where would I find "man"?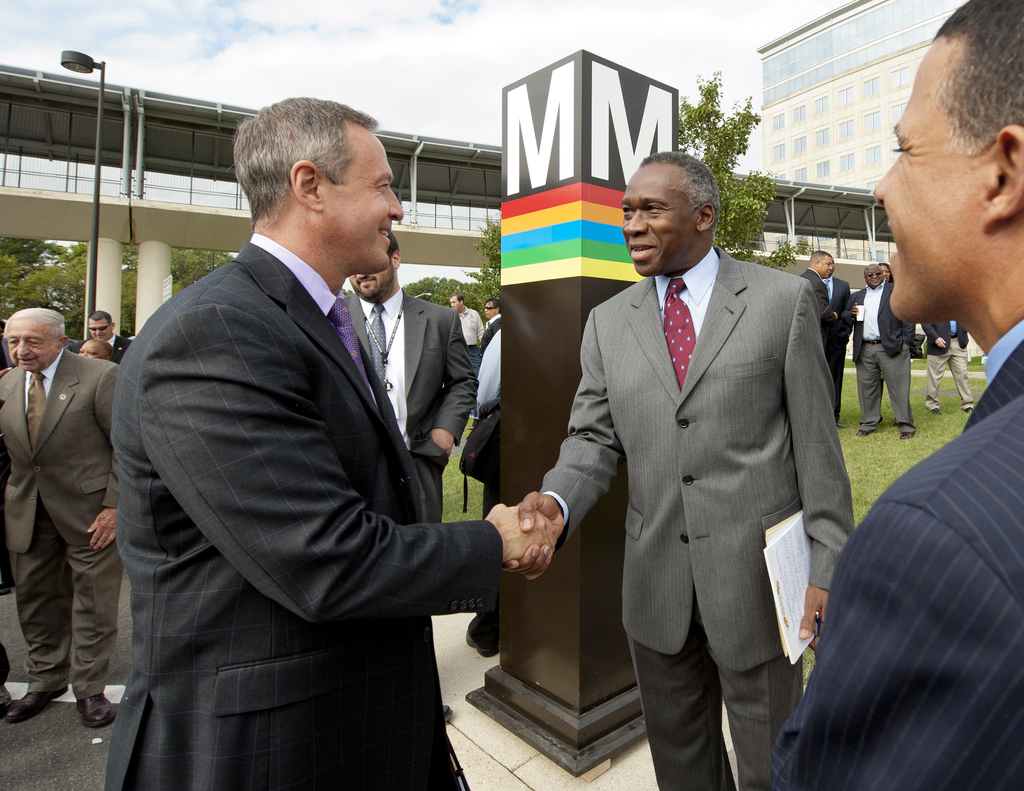
At 471, 292, 501, 370.
